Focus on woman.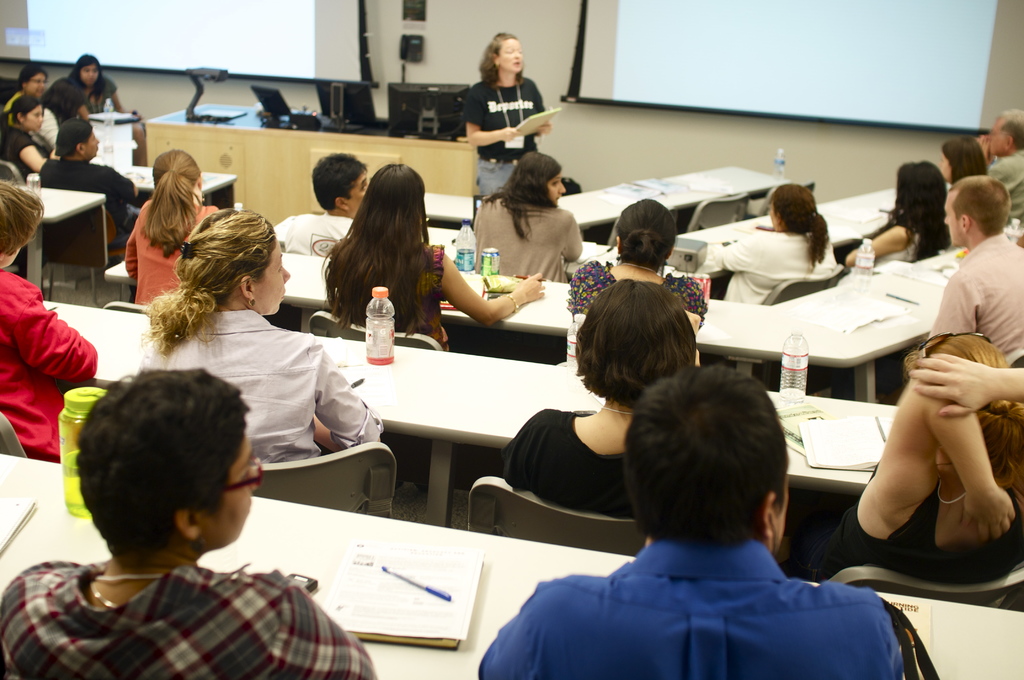
Focused at (left=3, top=372, right=378, bottom=679).
